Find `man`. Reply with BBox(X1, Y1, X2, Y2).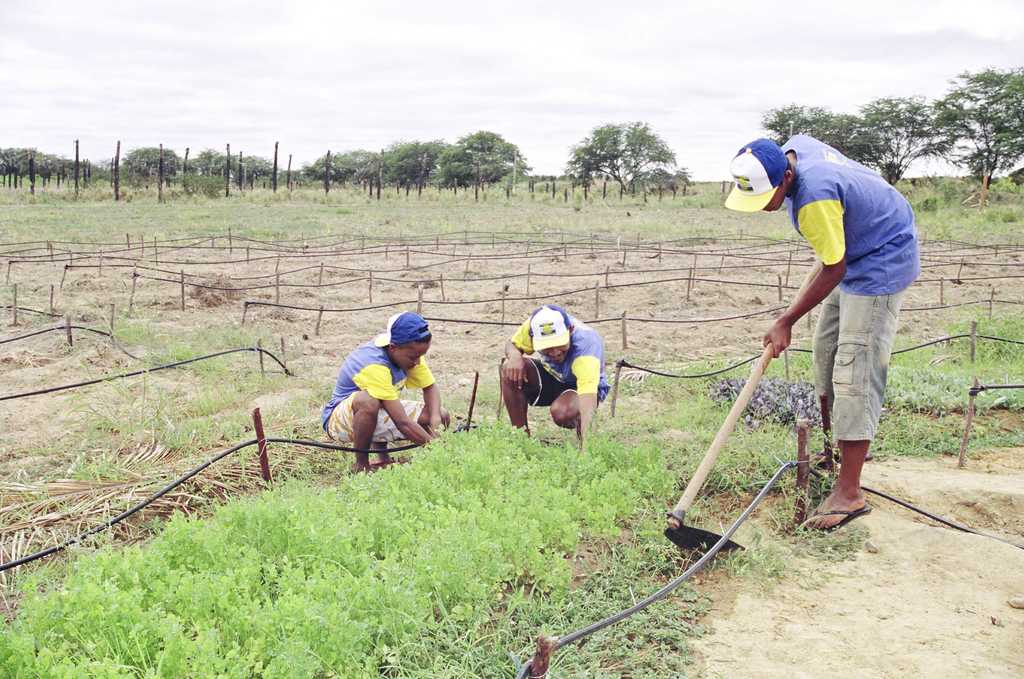
BBox(324, 306, 451, 472).
